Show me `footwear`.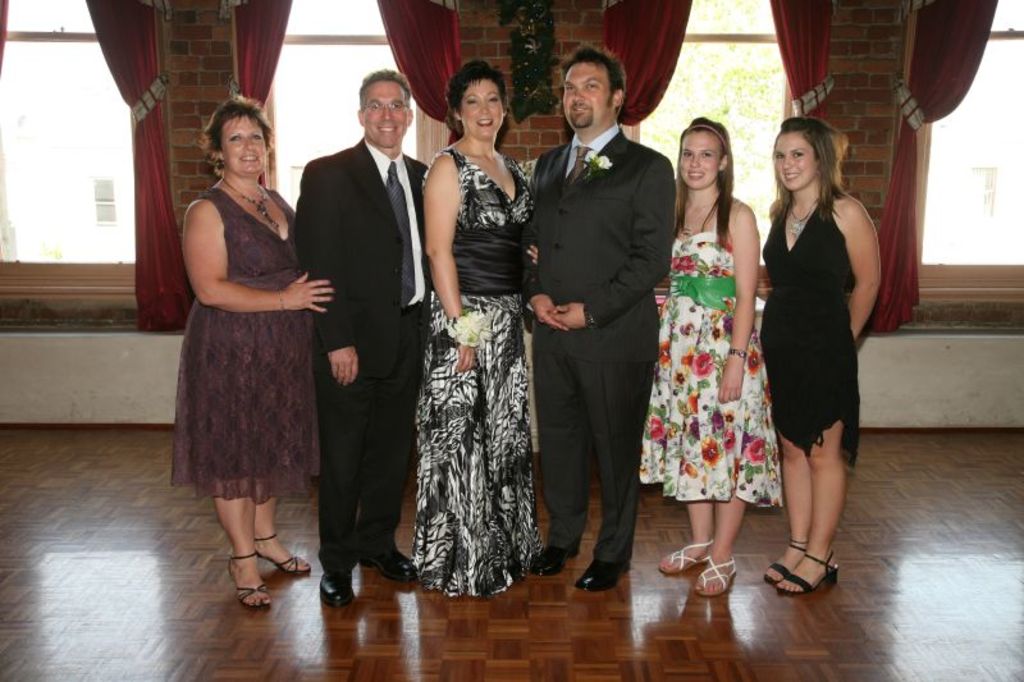
`footwear` is here: region(320, 568, 360, 610).
